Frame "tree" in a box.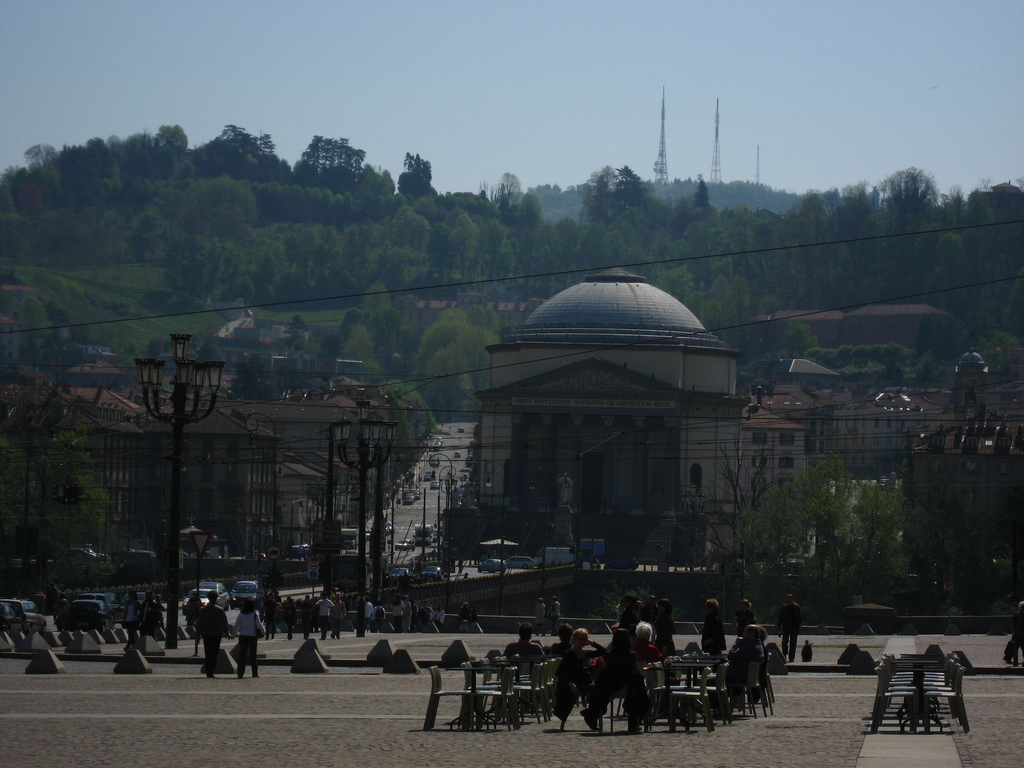
[left=337, top=325, right=380, bottom=380].
